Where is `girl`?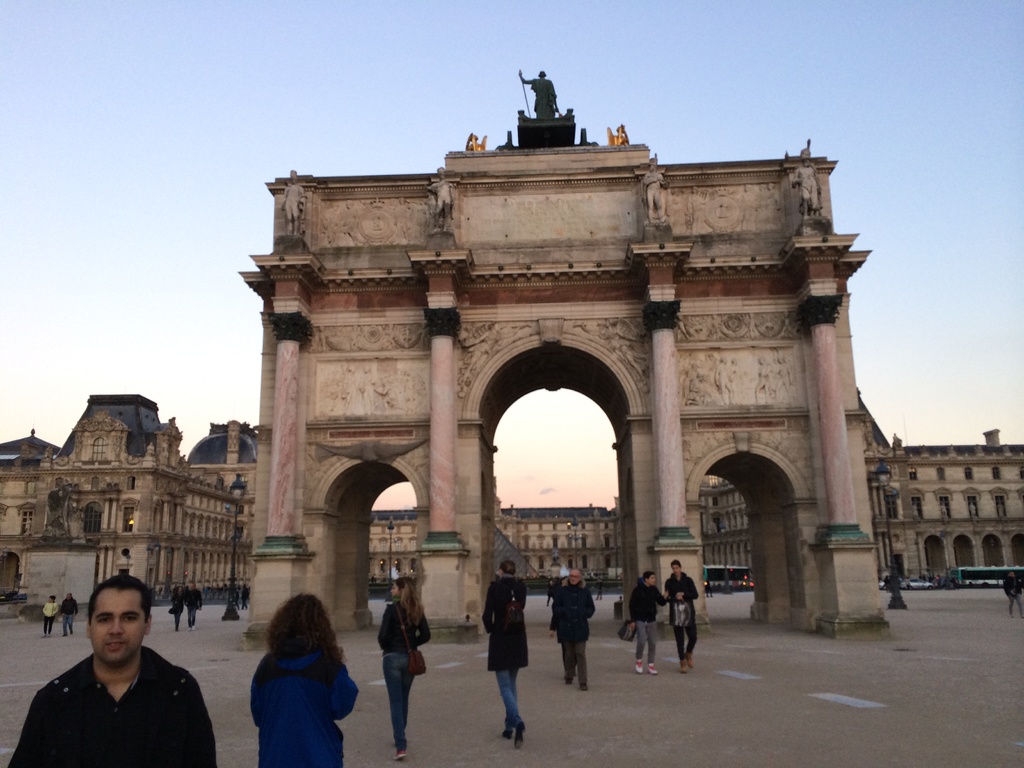
248/583/354/767.
